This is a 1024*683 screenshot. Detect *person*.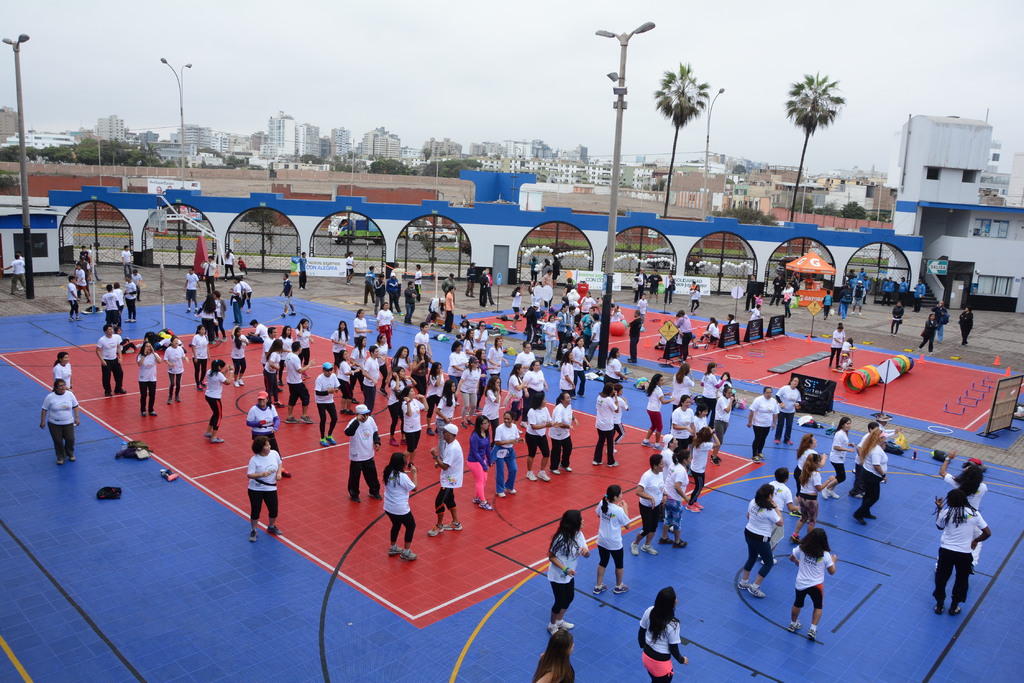
693:405:713:430.
